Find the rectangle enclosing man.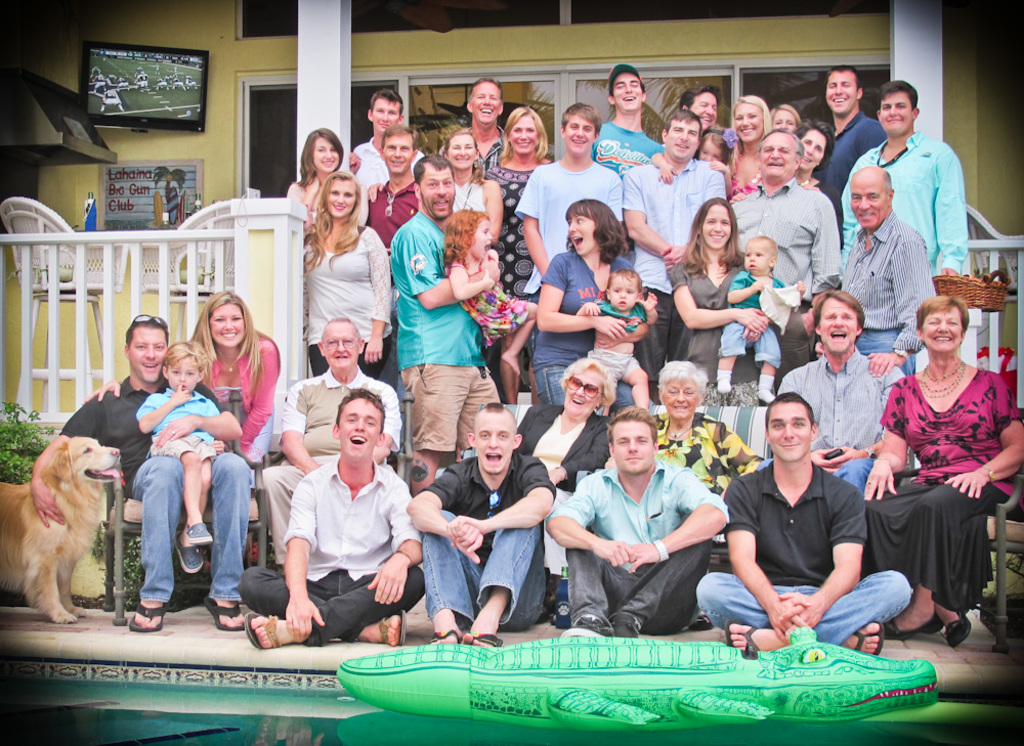
rect(816, 57, 887, 205).
